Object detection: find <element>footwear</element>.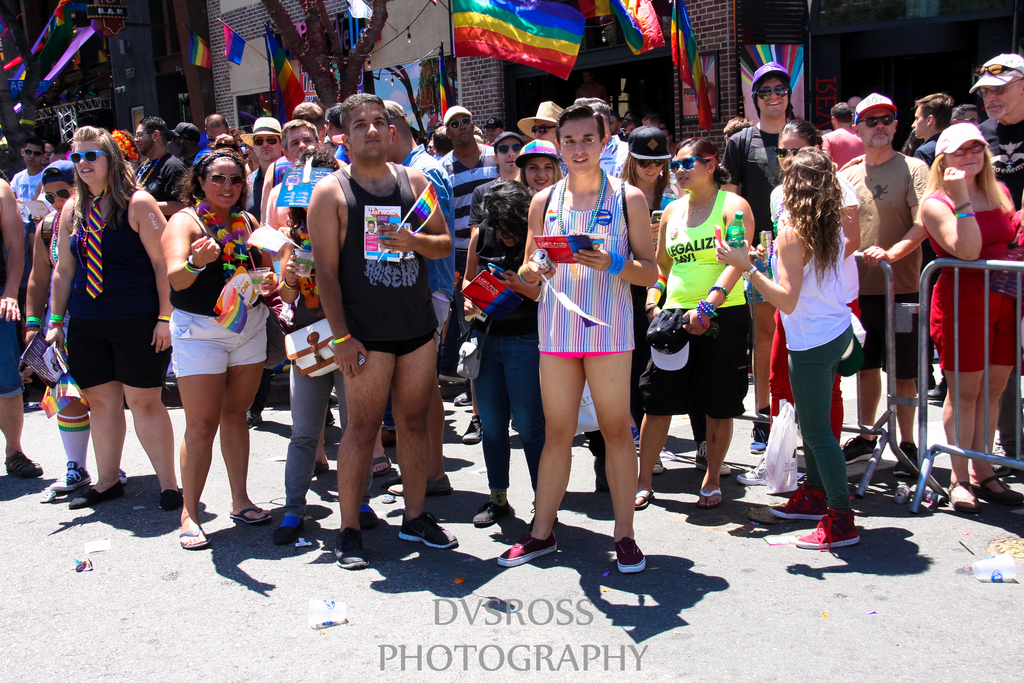
747/431/768/452.
